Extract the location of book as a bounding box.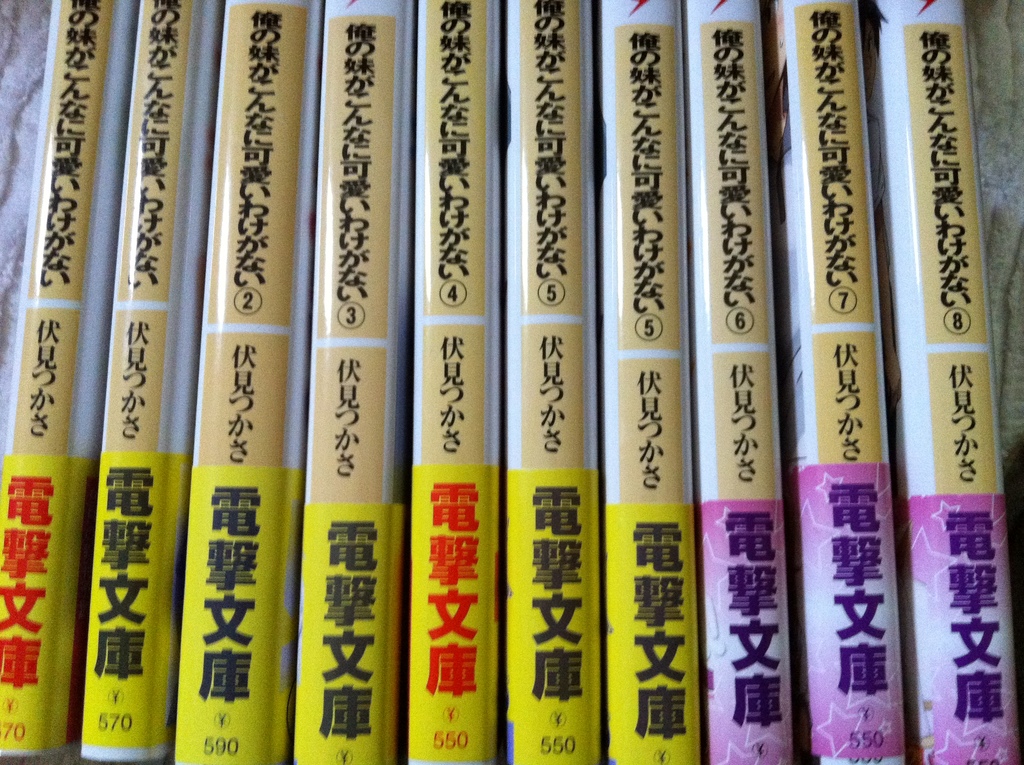
bbox=[81, 0, 225, 756].
